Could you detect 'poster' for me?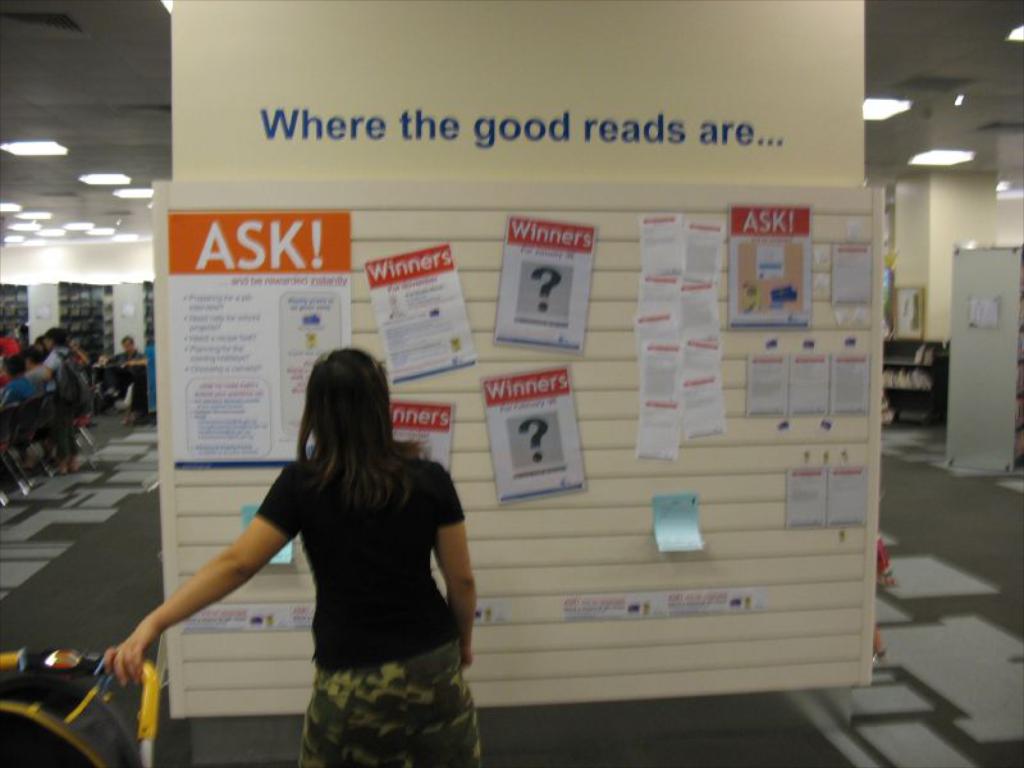
Detection result: l=388, t=397, r=454, b=471.
